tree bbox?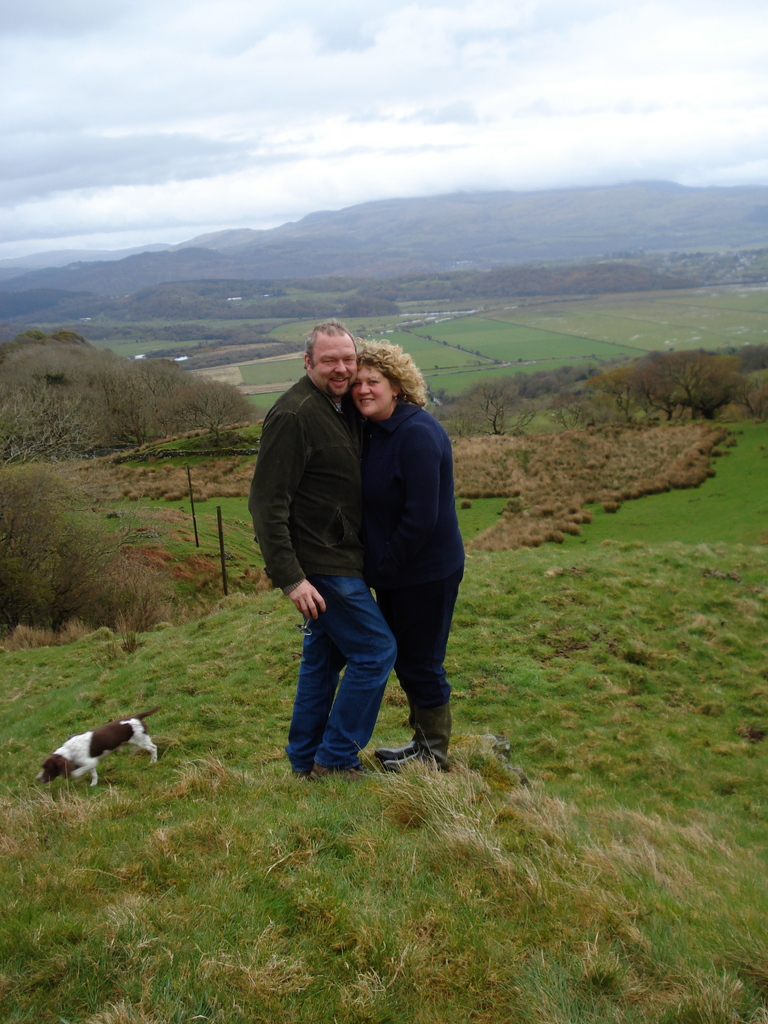
[0, 451, 161, 647]
